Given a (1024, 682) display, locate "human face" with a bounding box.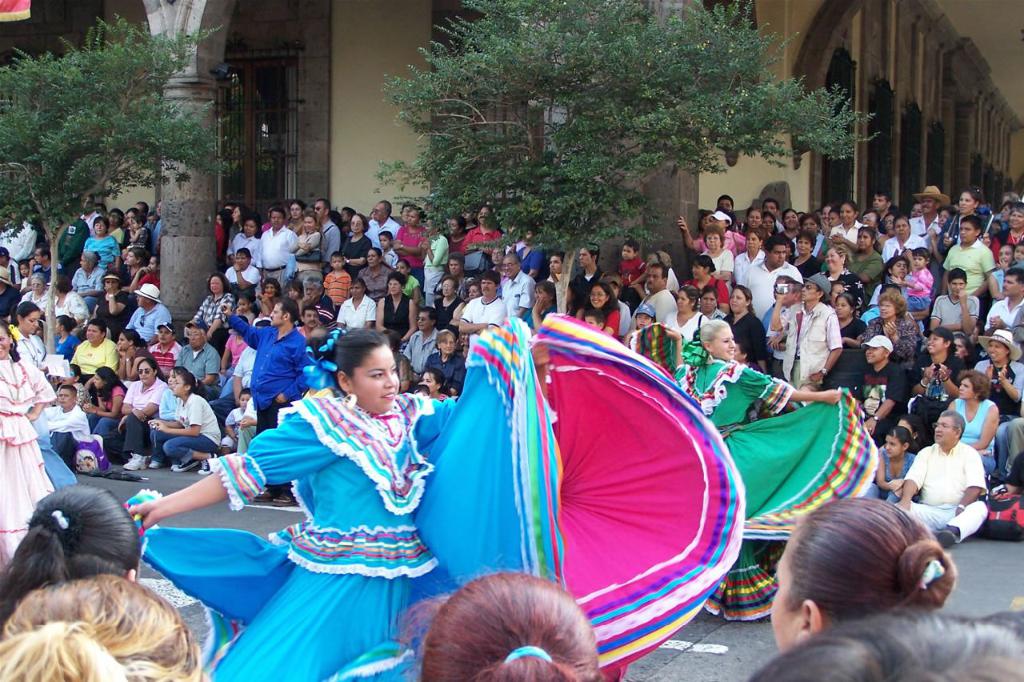
Located: (58,388,73,407).
